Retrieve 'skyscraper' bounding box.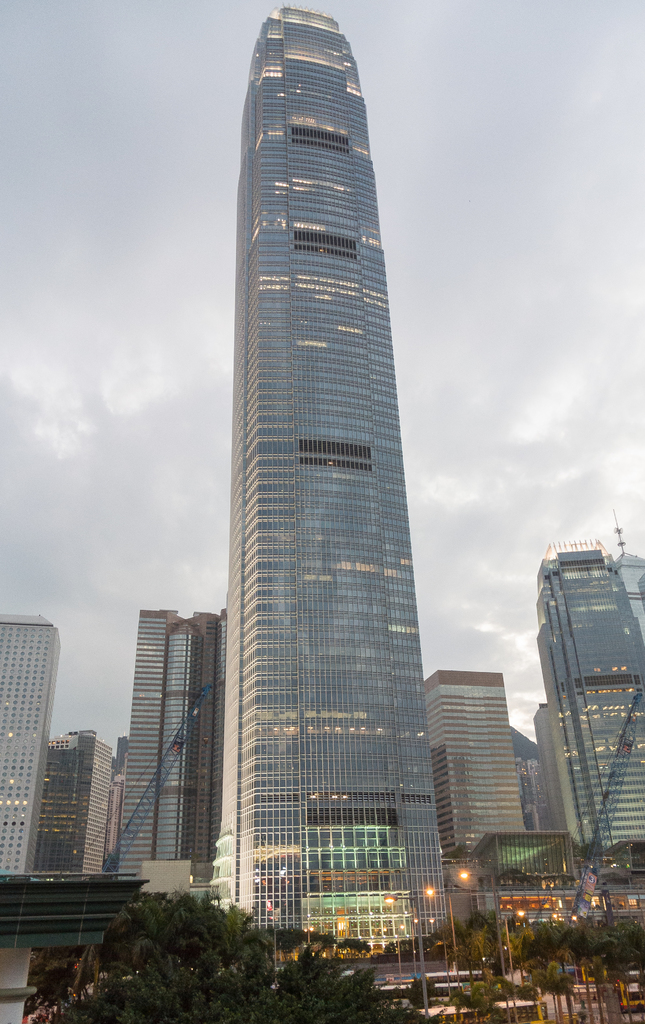
Bounding box: <bbox>0, 614, 60, 881</bbox>.
